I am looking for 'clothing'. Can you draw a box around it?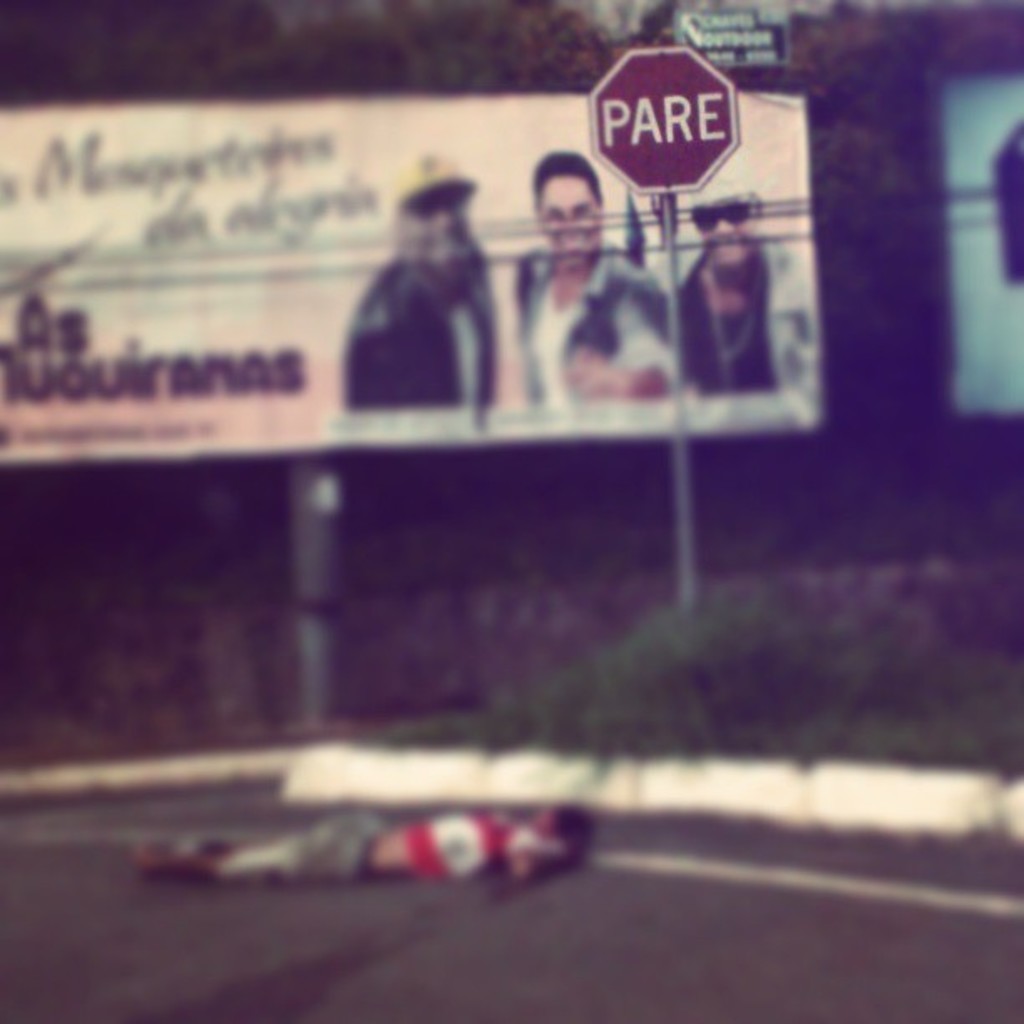
Sure, the bounding box is 537/271/676/433.
